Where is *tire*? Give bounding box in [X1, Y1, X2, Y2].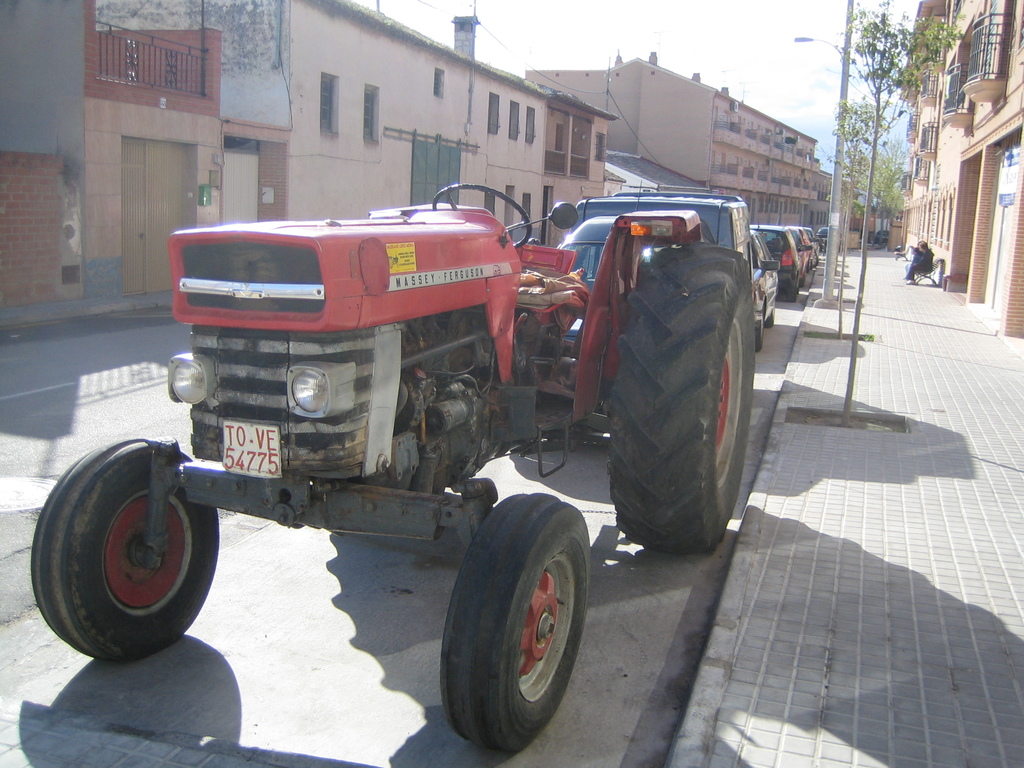
[28, 437, 221, 662].
